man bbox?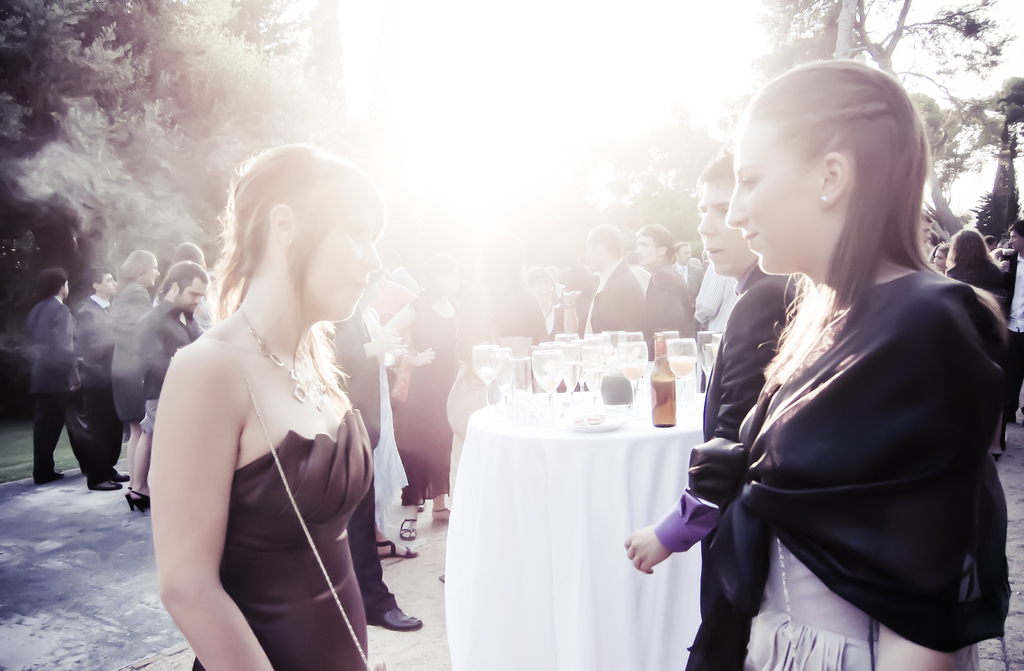
left=133, top=262, right=205, bottom=401
